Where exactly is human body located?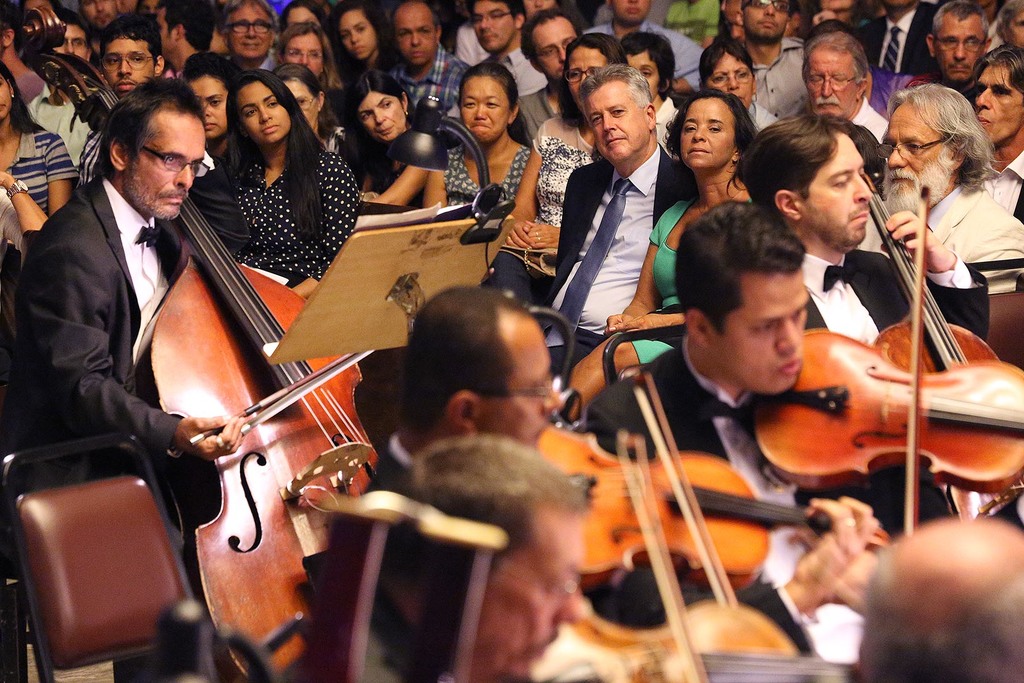
Its bounding box is 151,0,214,81.
